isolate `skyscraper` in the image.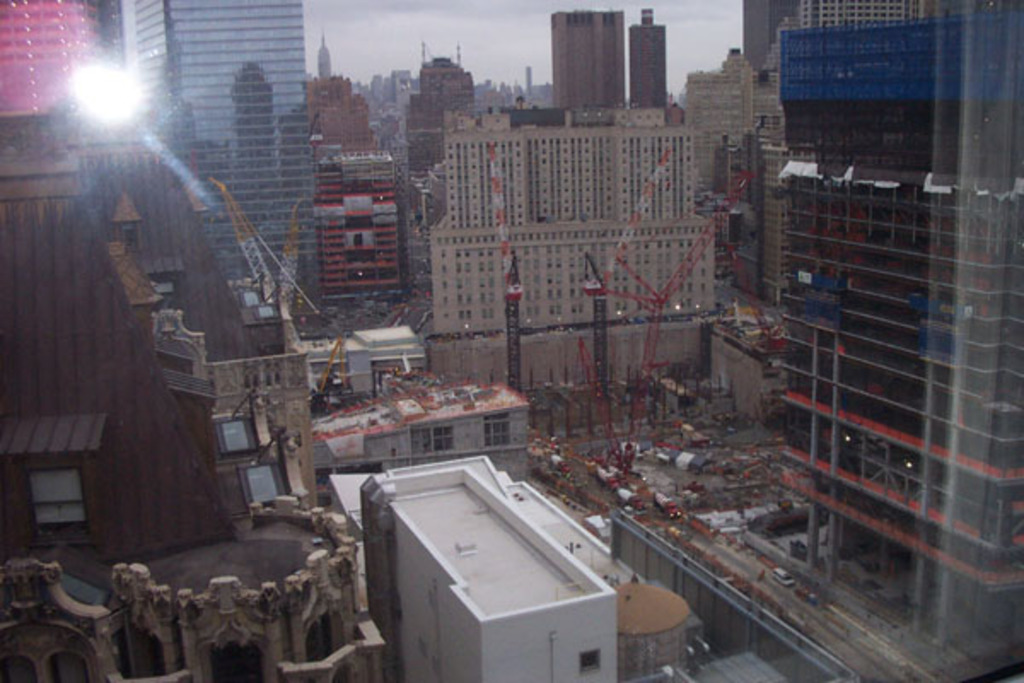
Isolated region: <bbox>304, 26, 370, 140</bbox>.
